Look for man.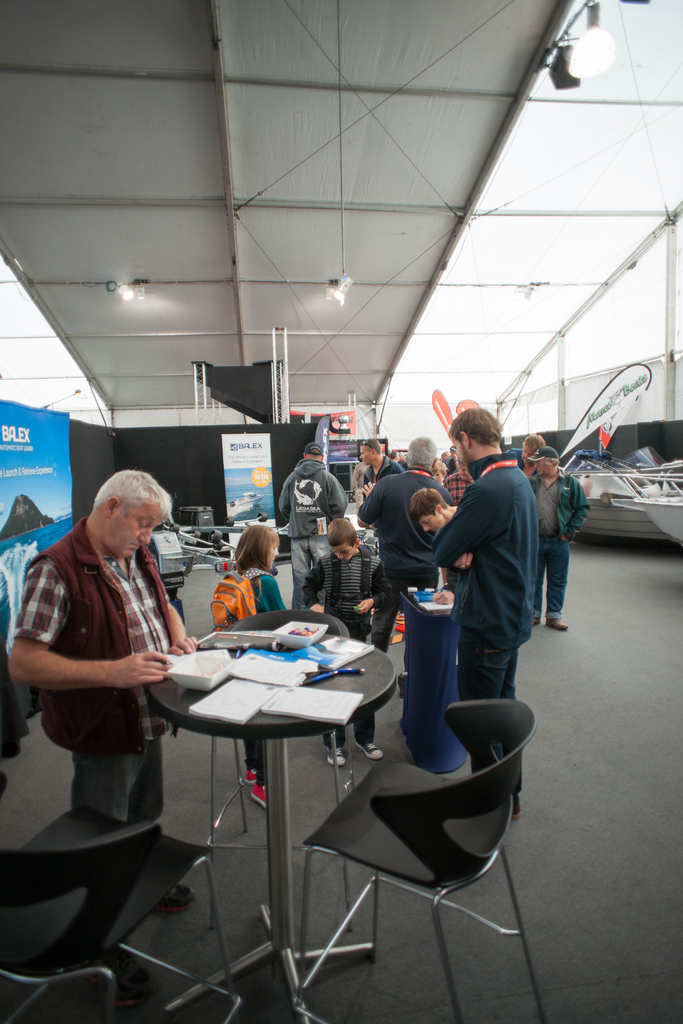
Found: {"x1": 431, "y1": 404, "x2": 538, "y2": 819}.
